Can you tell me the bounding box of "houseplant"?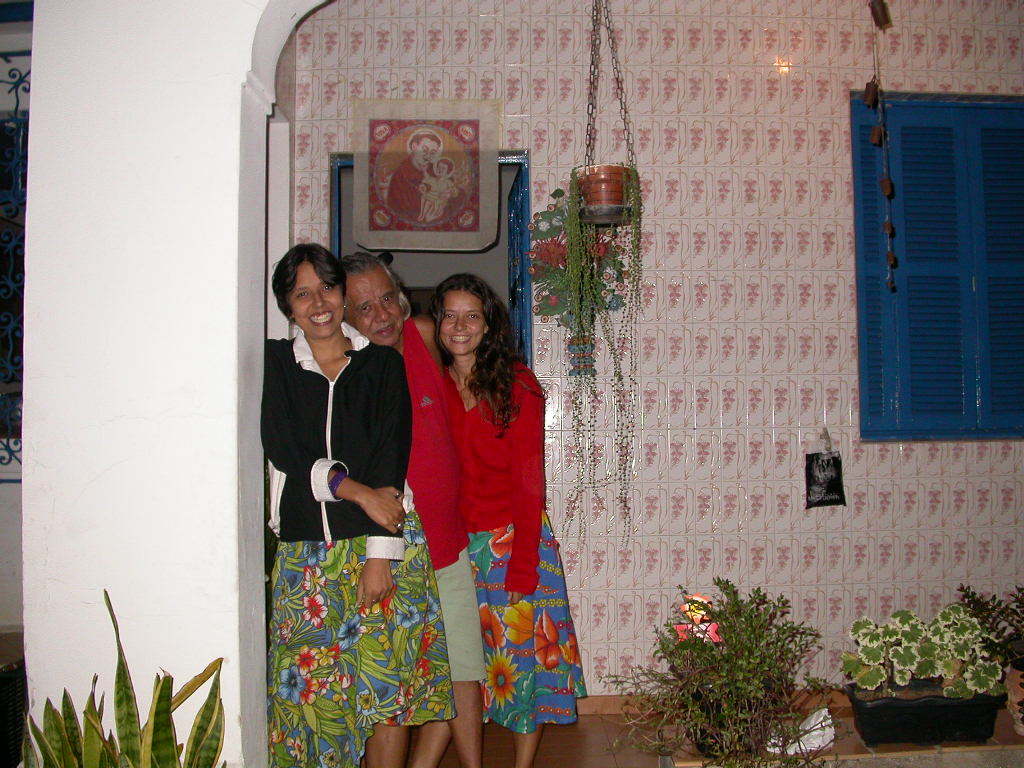
<box>837,600,1006,750</box>.
